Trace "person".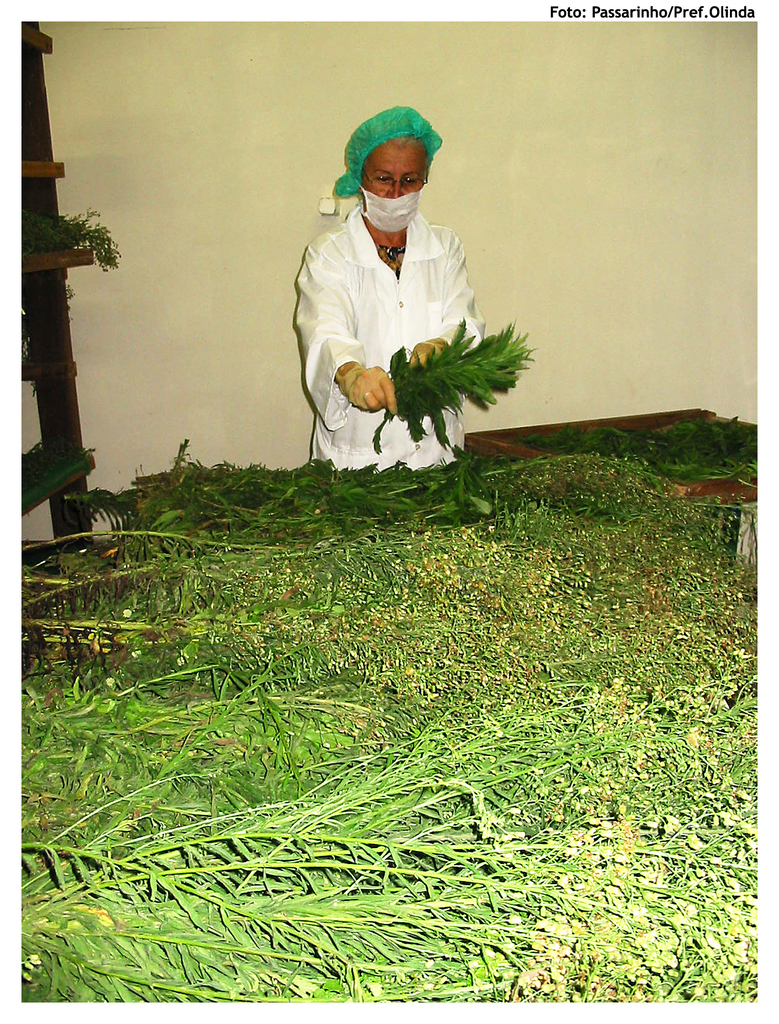
Traced to 271, 90, 518, 495.
